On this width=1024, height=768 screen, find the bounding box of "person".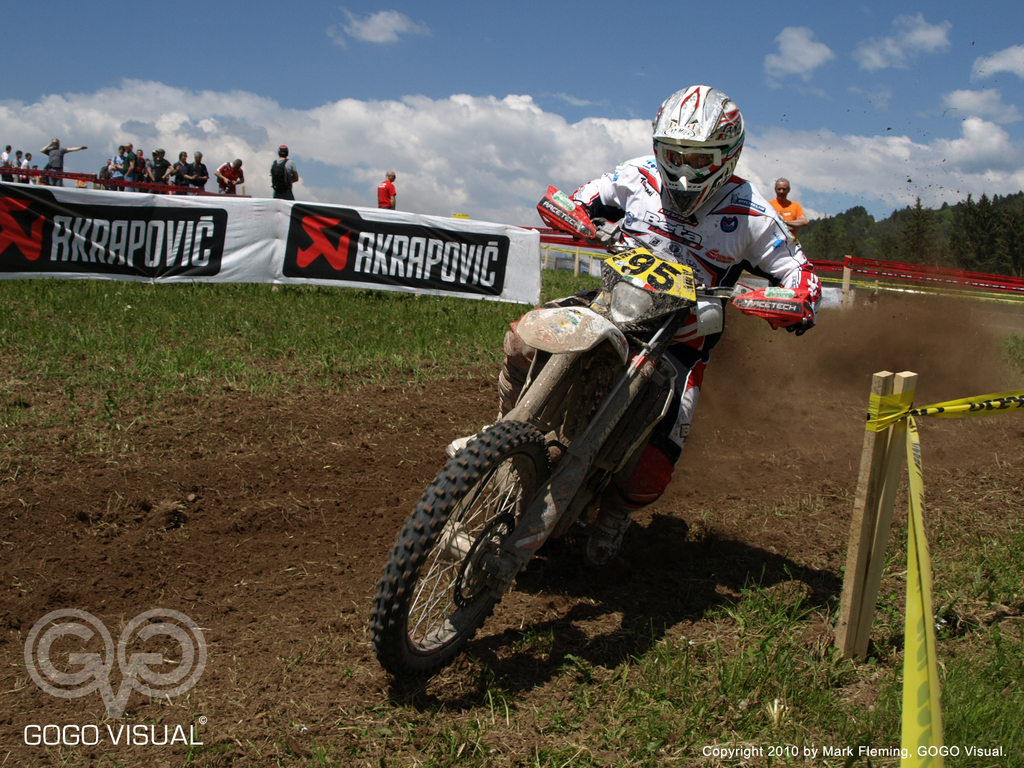
Bounding box: box(376, 170, 395, 205).
